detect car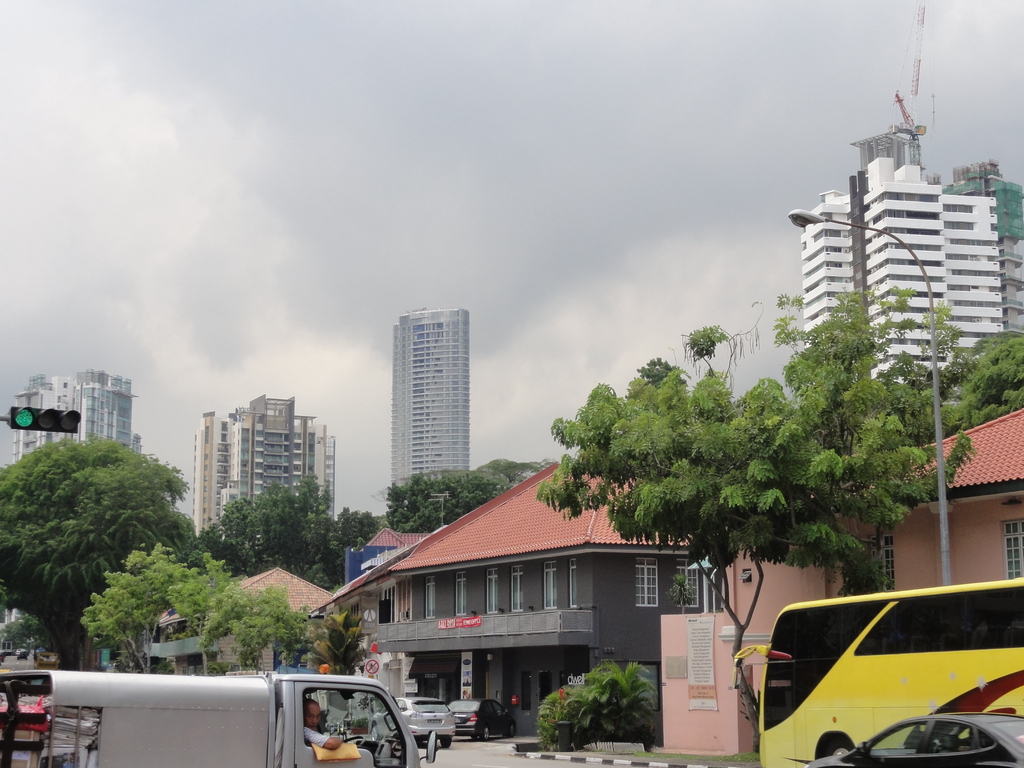
(left=18, top=653, right=28, bottom=662)
